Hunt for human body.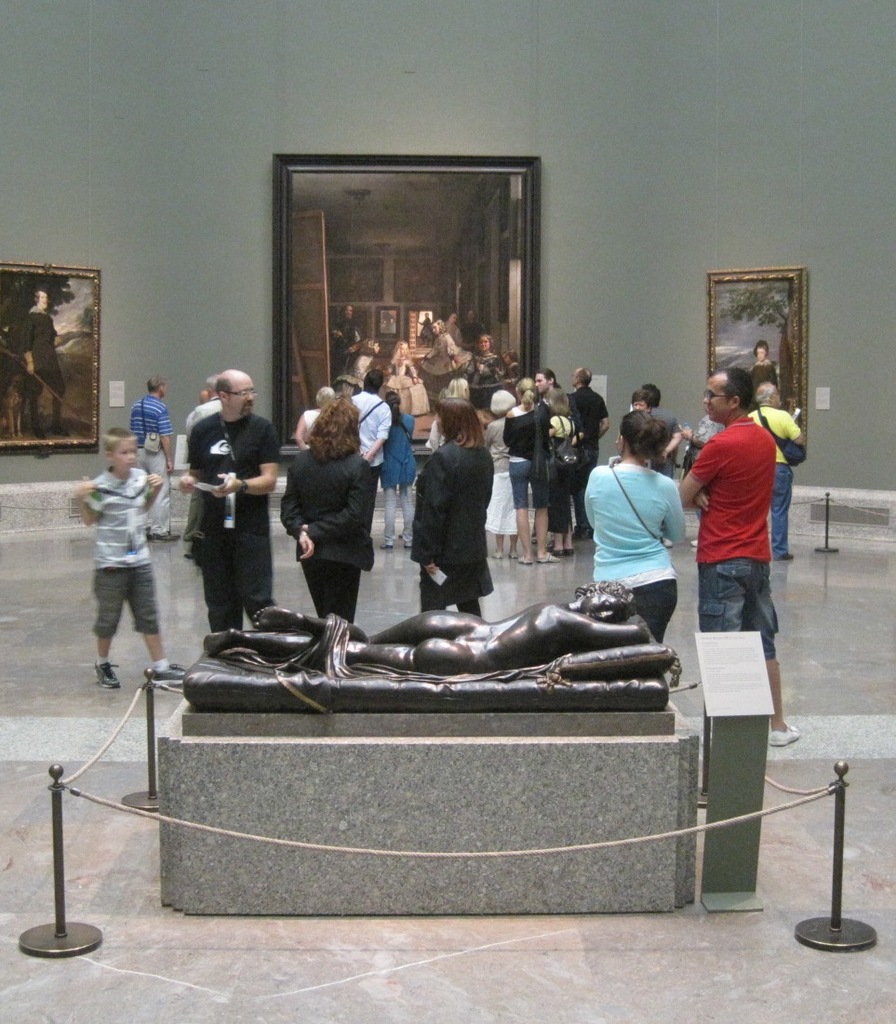
Hunted down at rect(647, 407, 680, 462).
